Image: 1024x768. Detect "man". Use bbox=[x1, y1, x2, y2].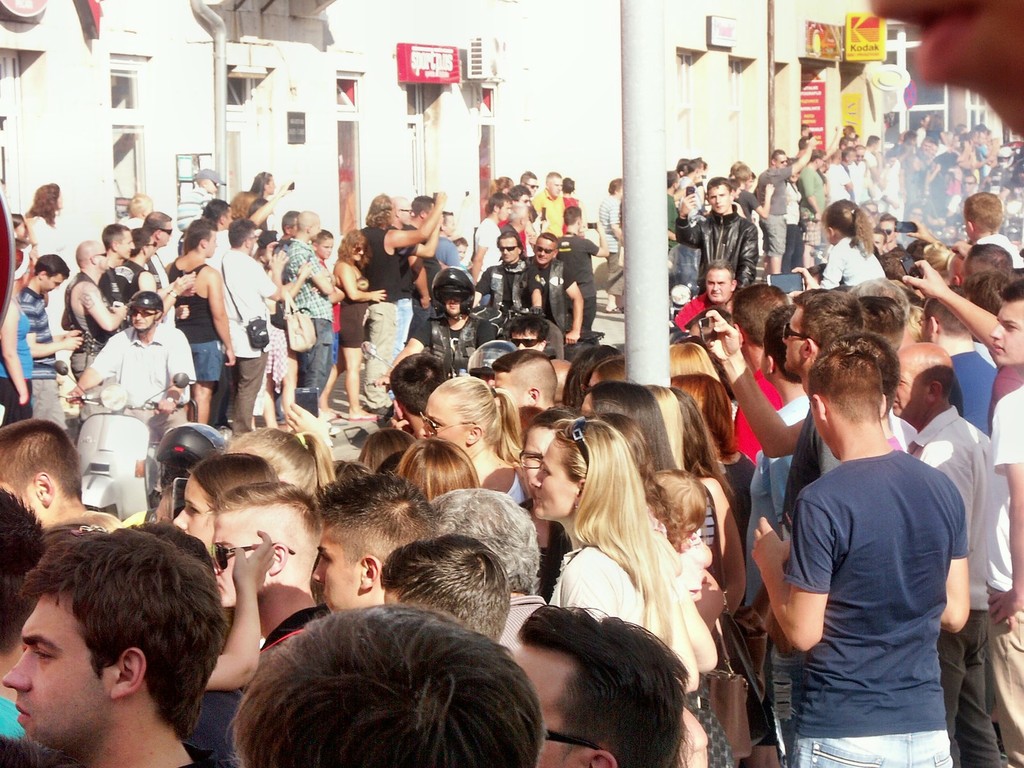
bbox=[886, 336, 1017, 767].
